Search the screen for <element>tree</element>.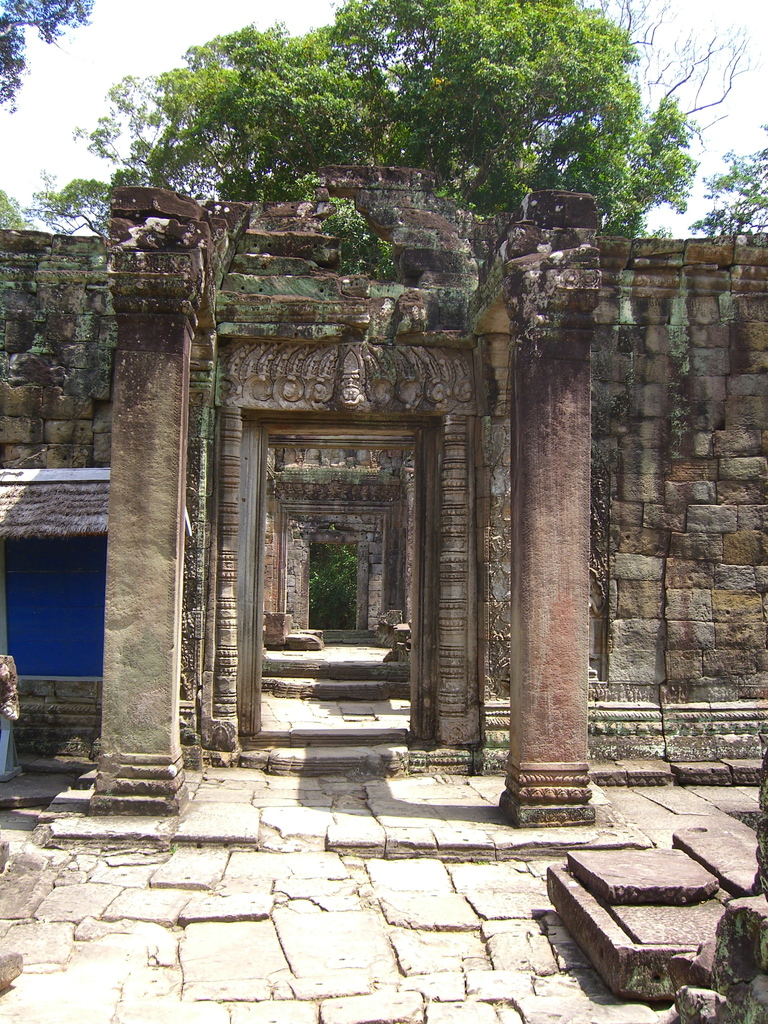
Found at bbox=[577, 0, 764, 195].
